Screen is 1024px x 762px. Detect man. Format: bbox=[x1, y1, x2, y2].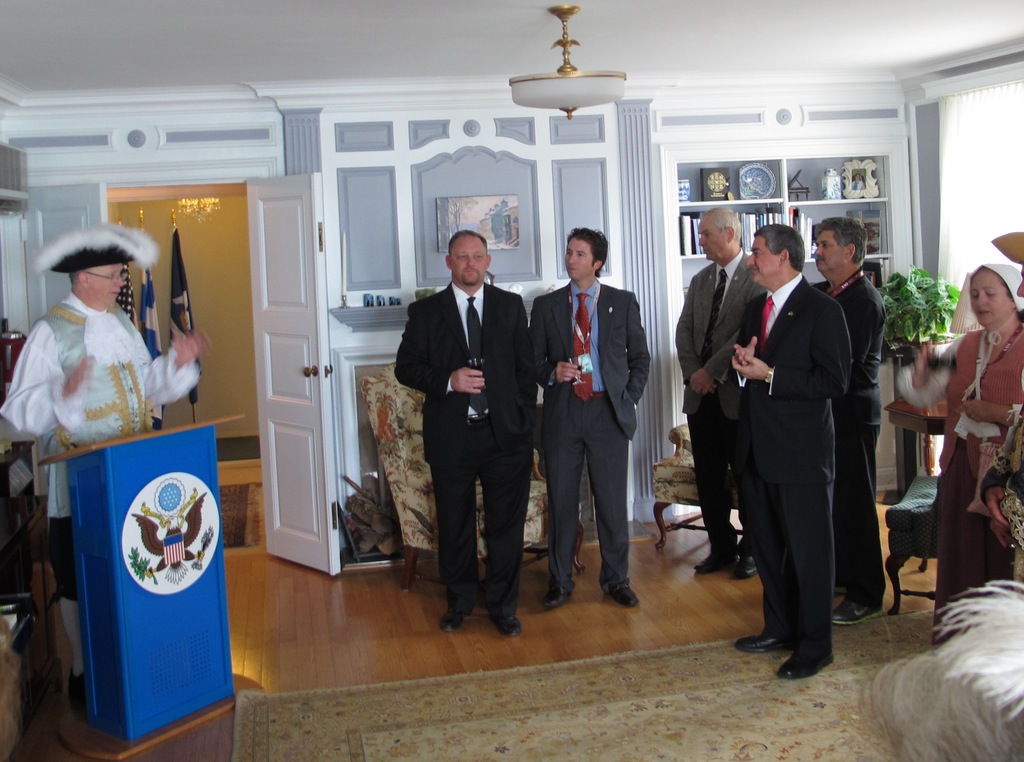
bbox=[399, 217, 552, 644].
